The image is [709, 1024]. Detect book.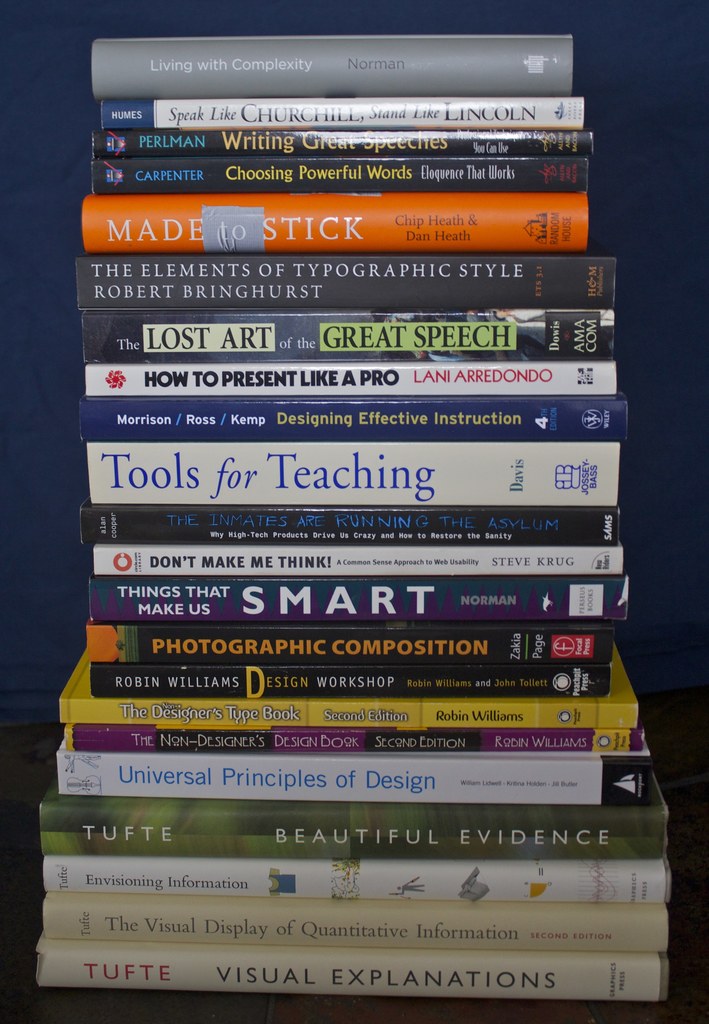
Detection: pyautogui.locateOnScreen(83, 616, 635, 660).
